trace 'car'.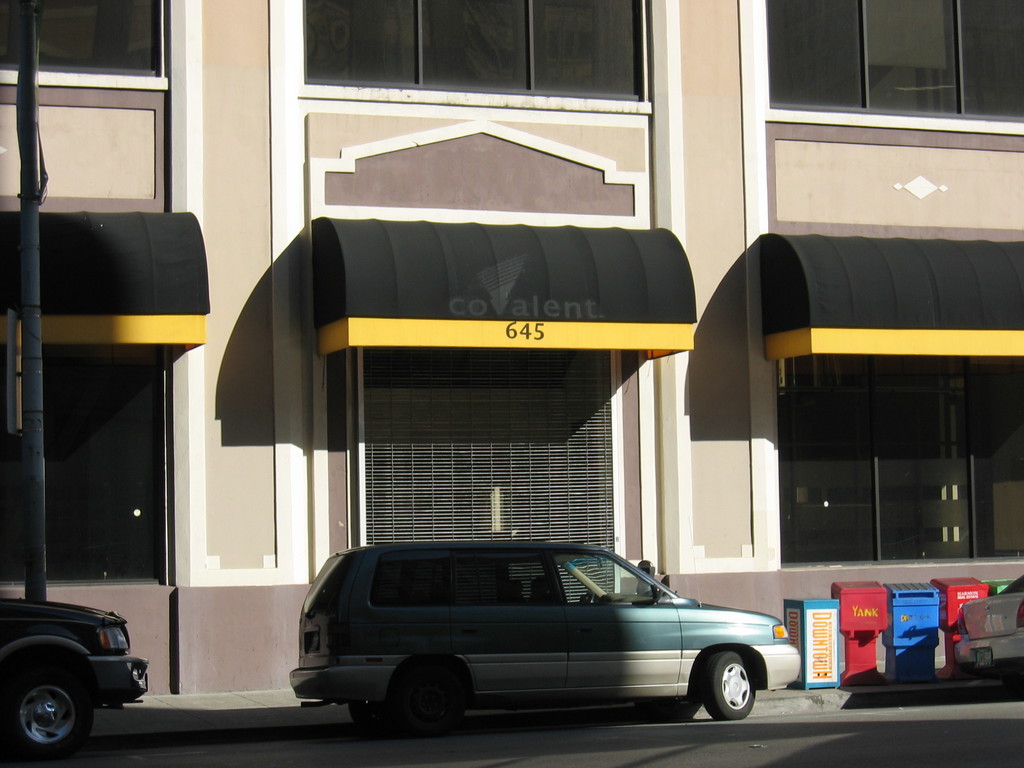
Traced to x1=291, y1=538, x2=797, y2=736.
